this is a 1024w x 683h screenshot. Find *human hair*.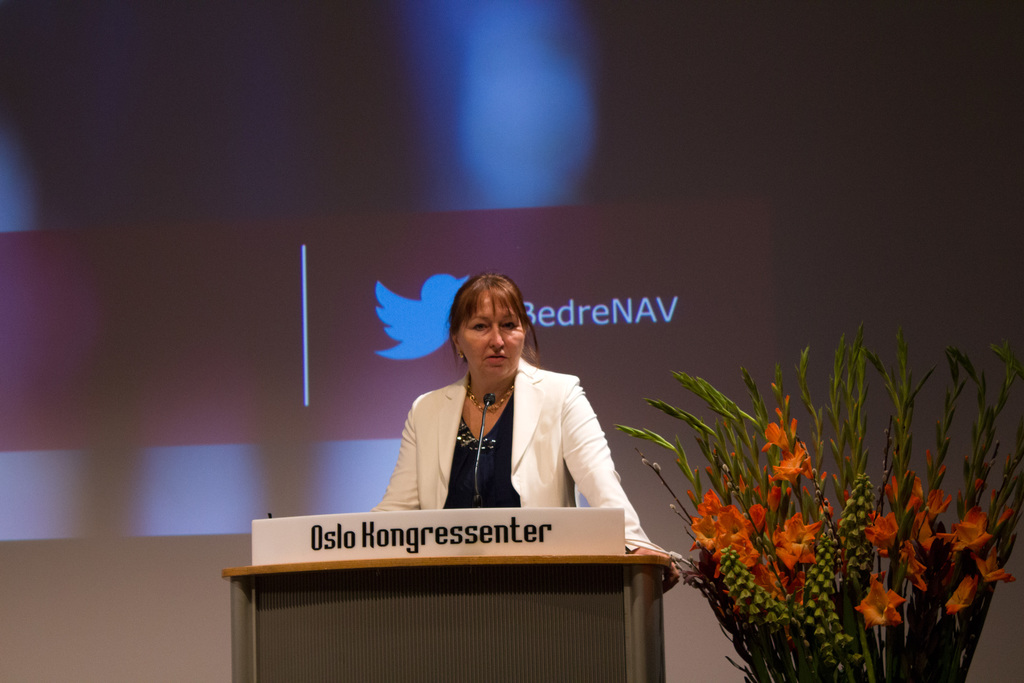
Bounding box: (left=450, top=272, right=539, bottom=366).
